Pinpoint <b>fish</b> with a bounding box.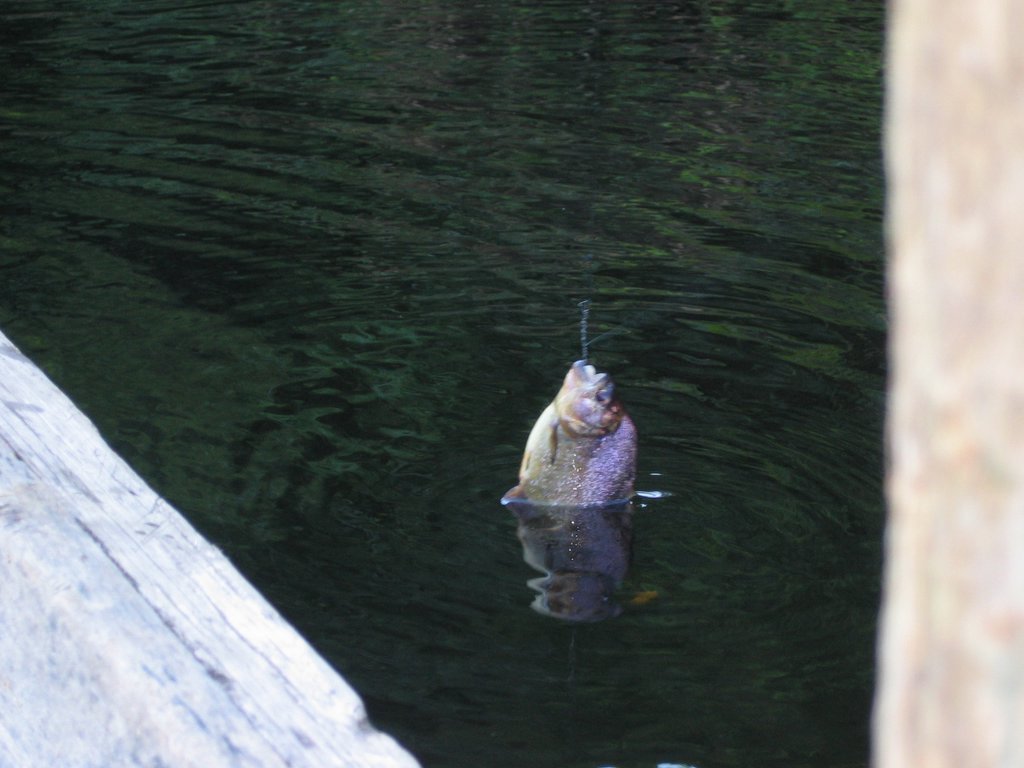
bbox=(508, 358, 643, 532).
